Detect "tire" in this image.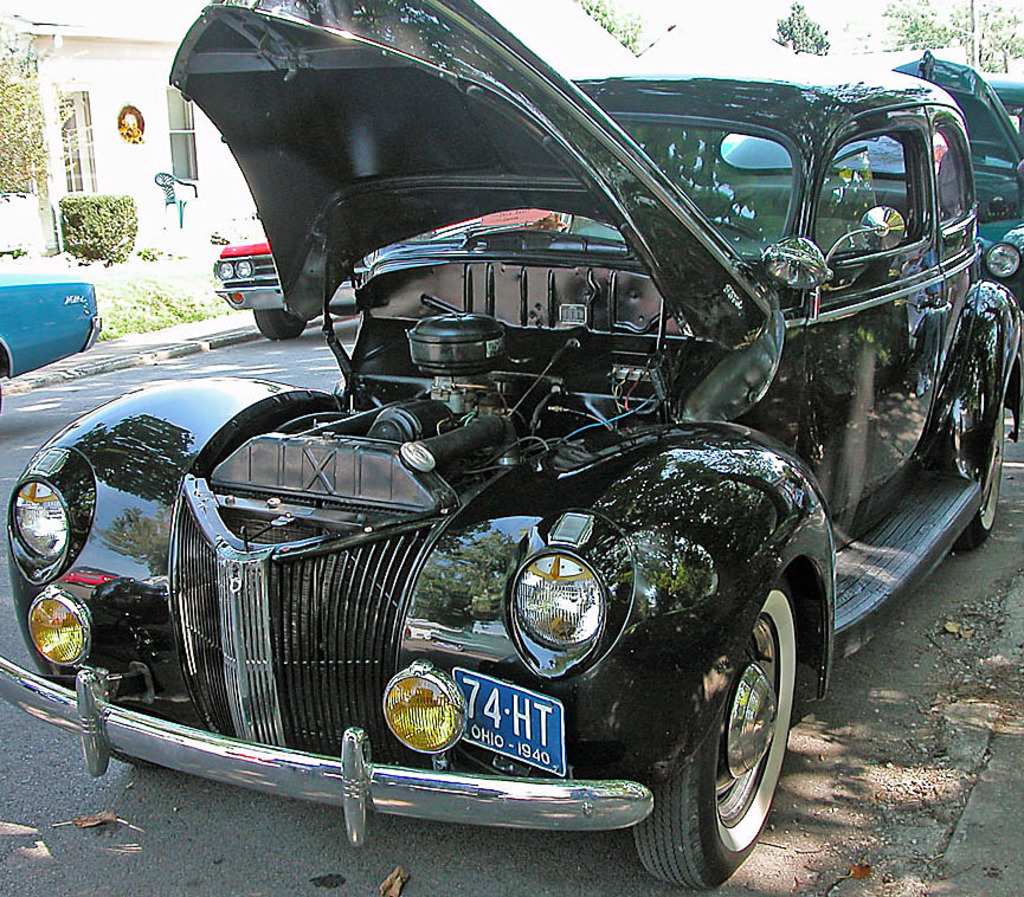
Detection: (251, 314, 310, 343).
